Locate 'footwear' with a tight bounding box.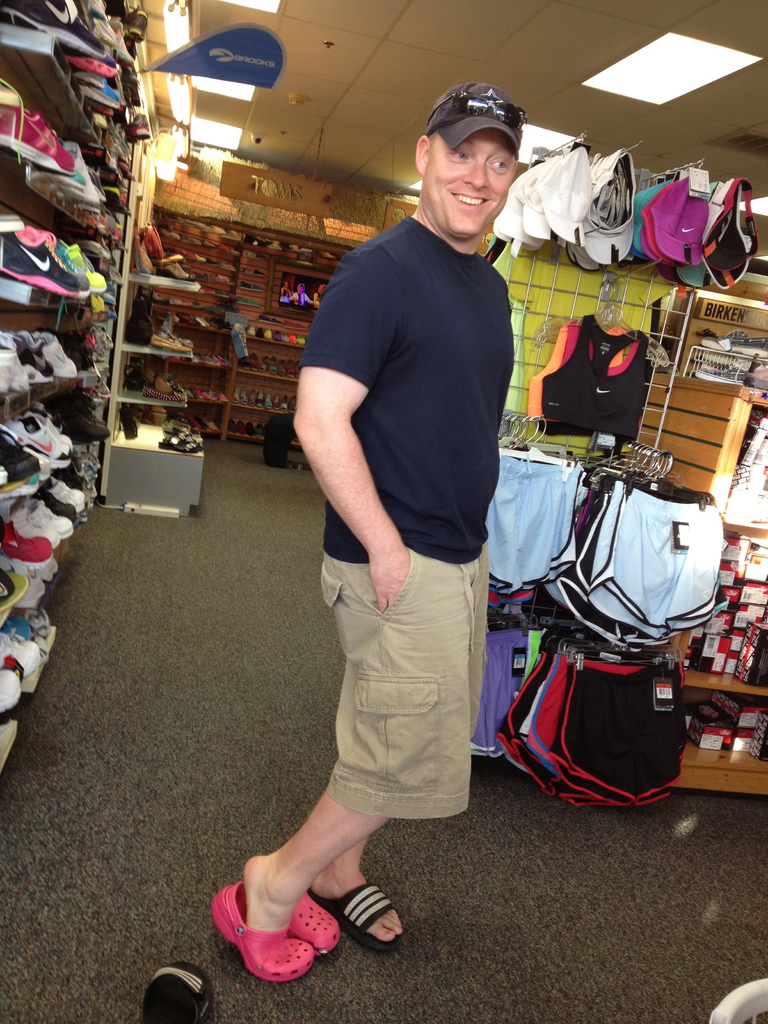
region(289, 890, 327, 954).
